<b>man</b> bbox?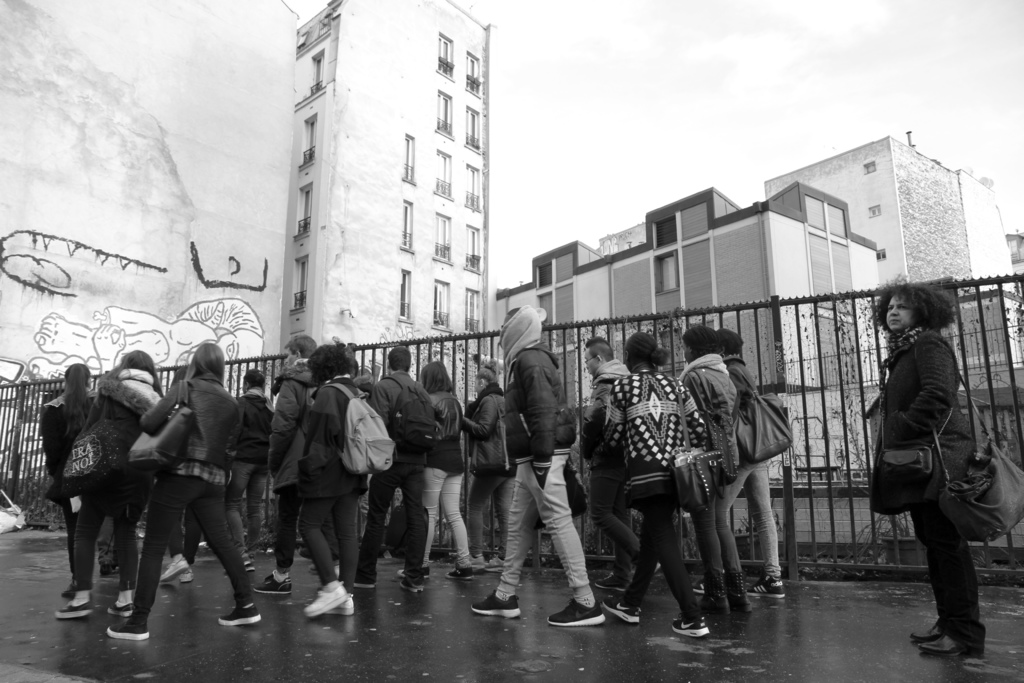
[246,331,328,600]
